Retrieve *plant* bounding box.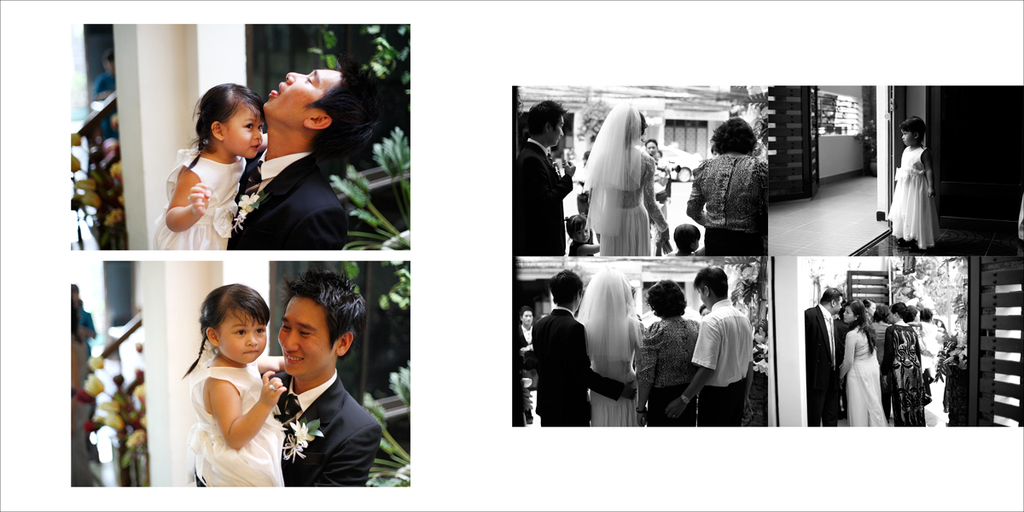
Bounding box: rect(743, 90, 770, 108).
